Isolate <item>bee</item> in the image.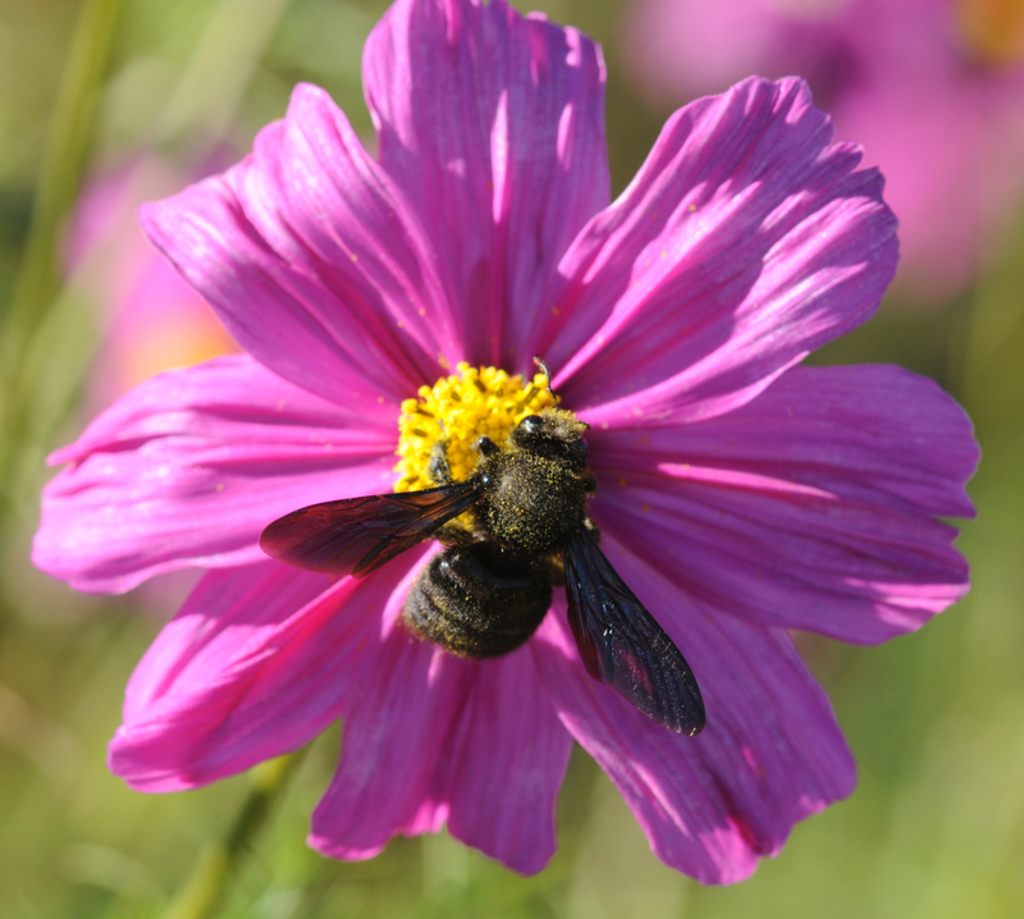
Isolated region: {"x1": 266, "y1": 404, "x2": 703, "y2": 728}.
